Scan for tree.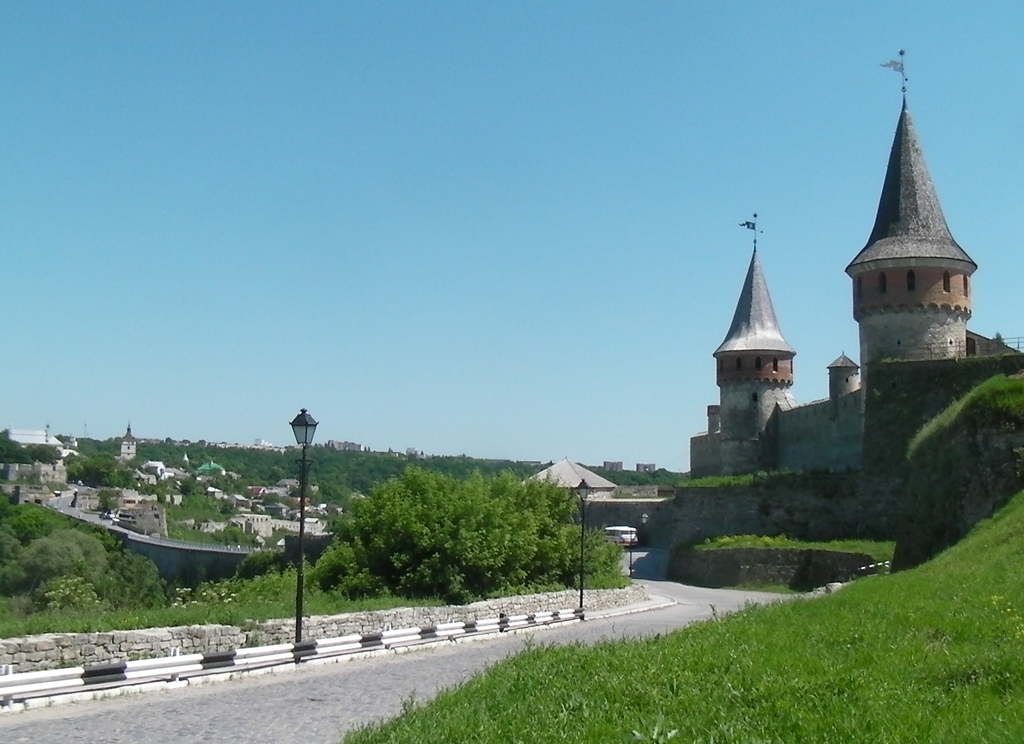
Scan result: l=308, t=464, r=630, b=605.
